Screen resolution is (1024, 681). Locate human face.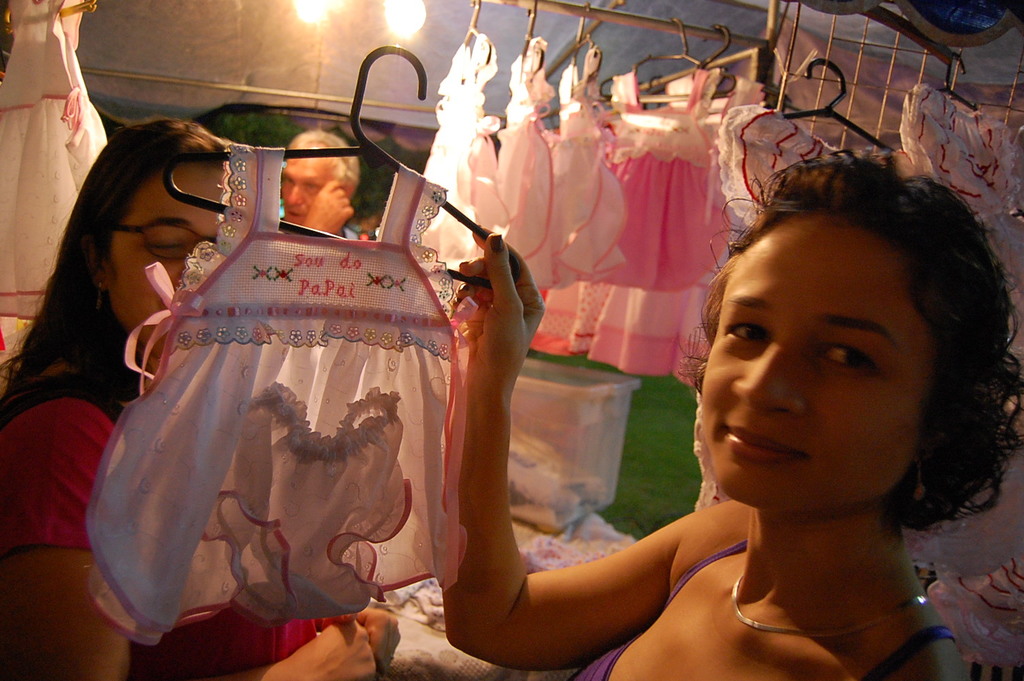
281, 148, 325, 221.
